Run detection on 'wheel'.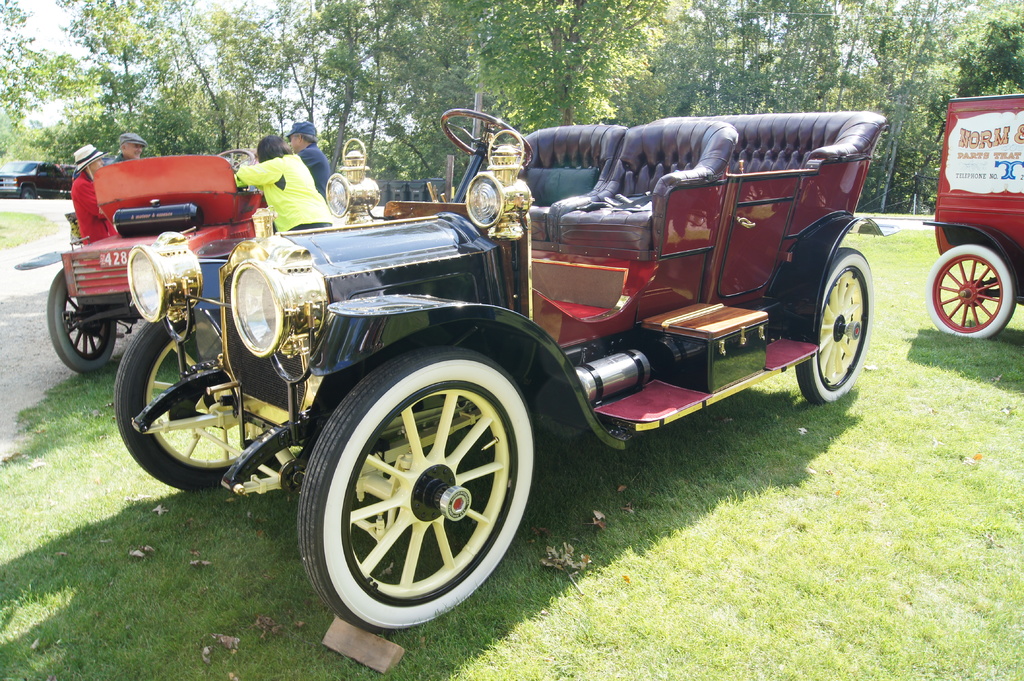
Result: left=303, top=351, right=551, bottom=621.
